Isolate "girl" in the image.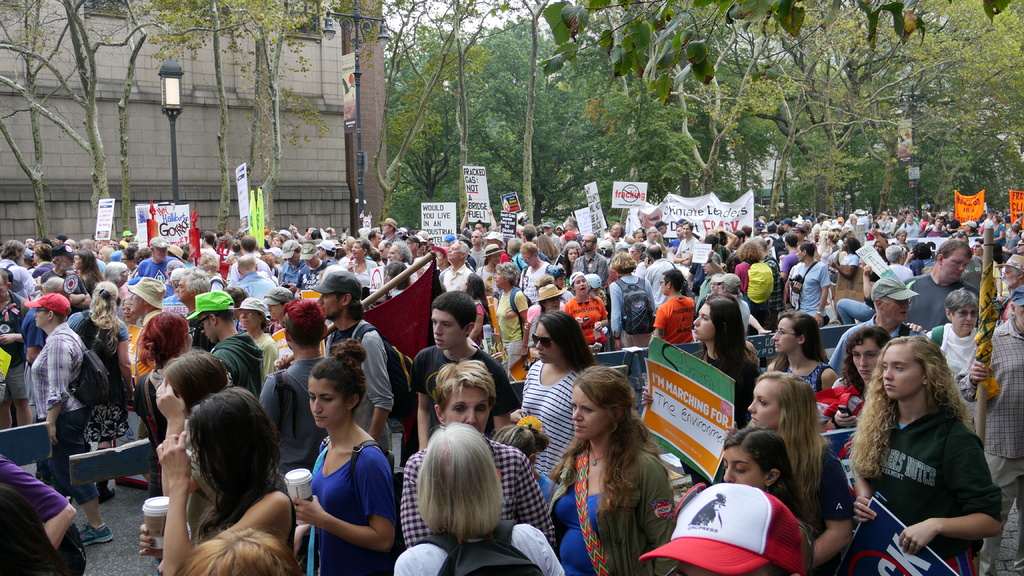
Isolated region: (left=765, top=305, right=838, bottom=395).
